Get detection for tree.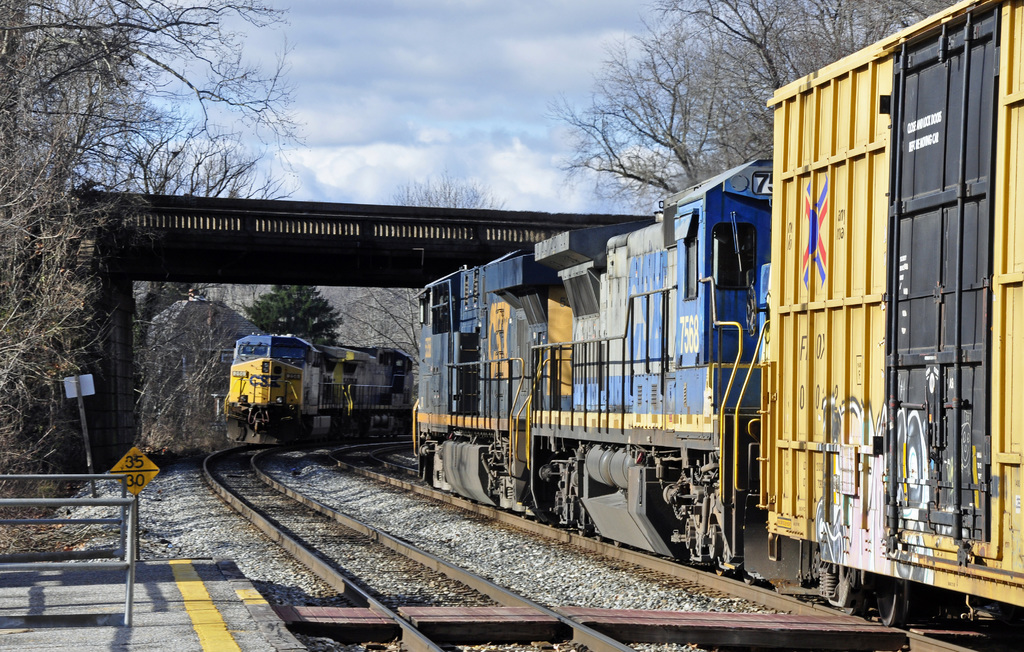
Detection: region(238, 283, 344, 349).
